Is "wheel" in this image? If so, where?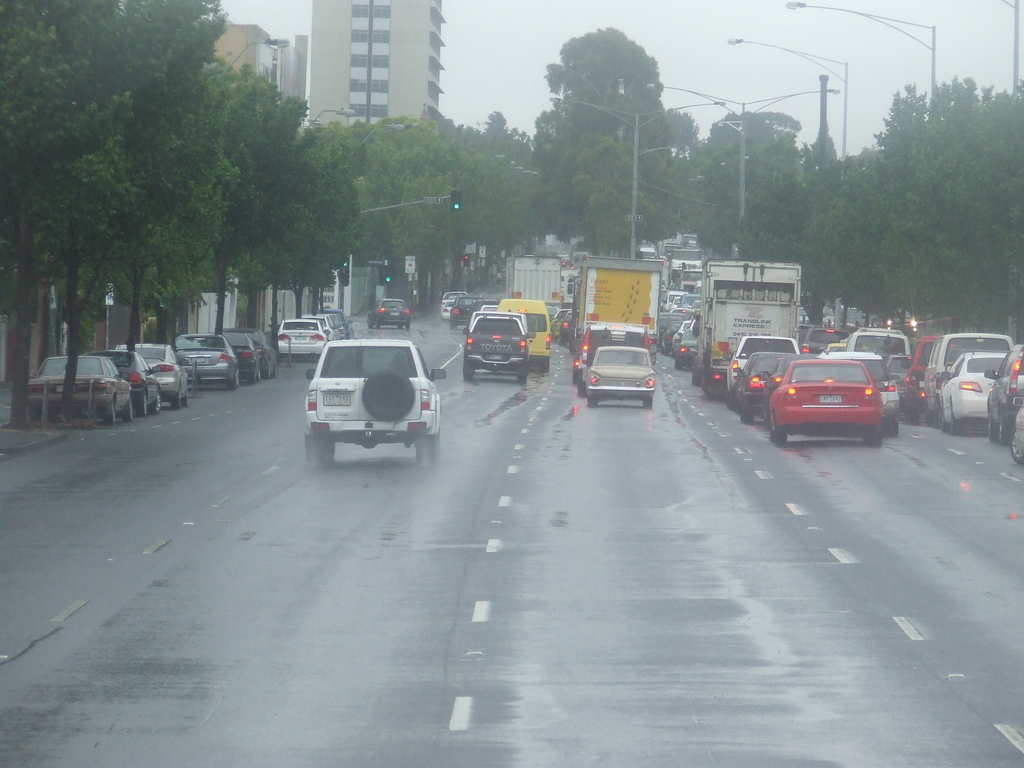
Yes, at select_region(412, 423, 447, 465).
